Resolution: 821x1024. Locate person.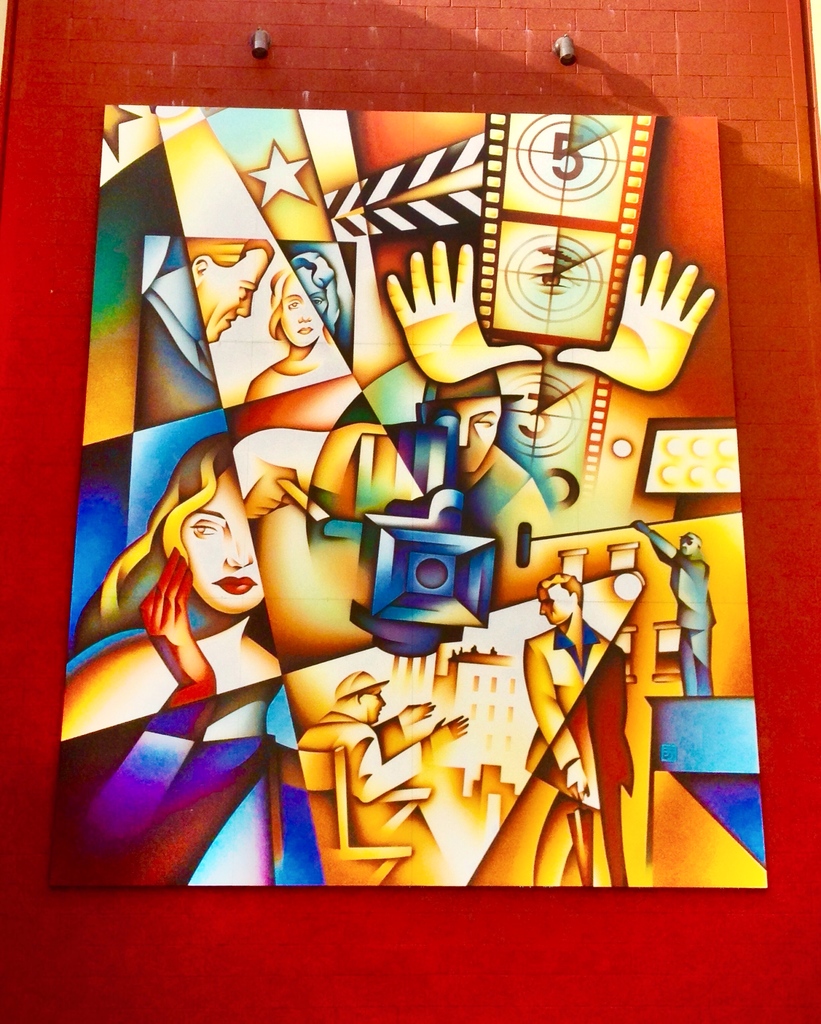
<bbox>459, 645, 465, 652</bbox>.
